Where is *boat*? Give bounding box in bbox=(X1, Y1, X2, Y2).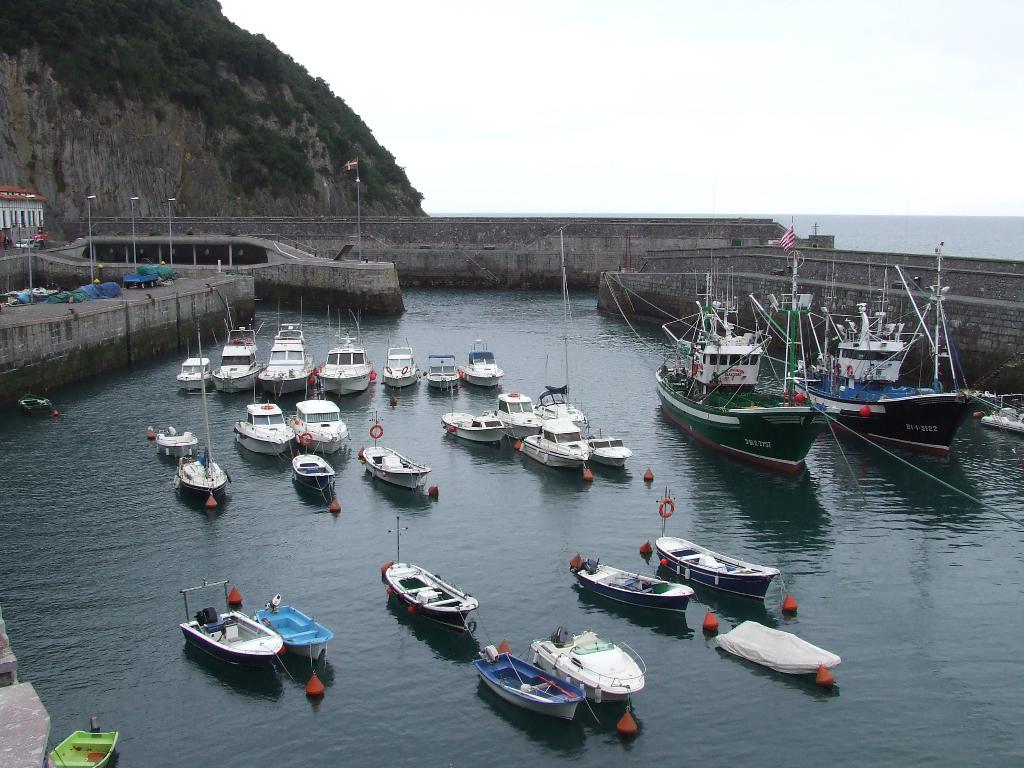
bbox=(212, 328, 261, 401).
